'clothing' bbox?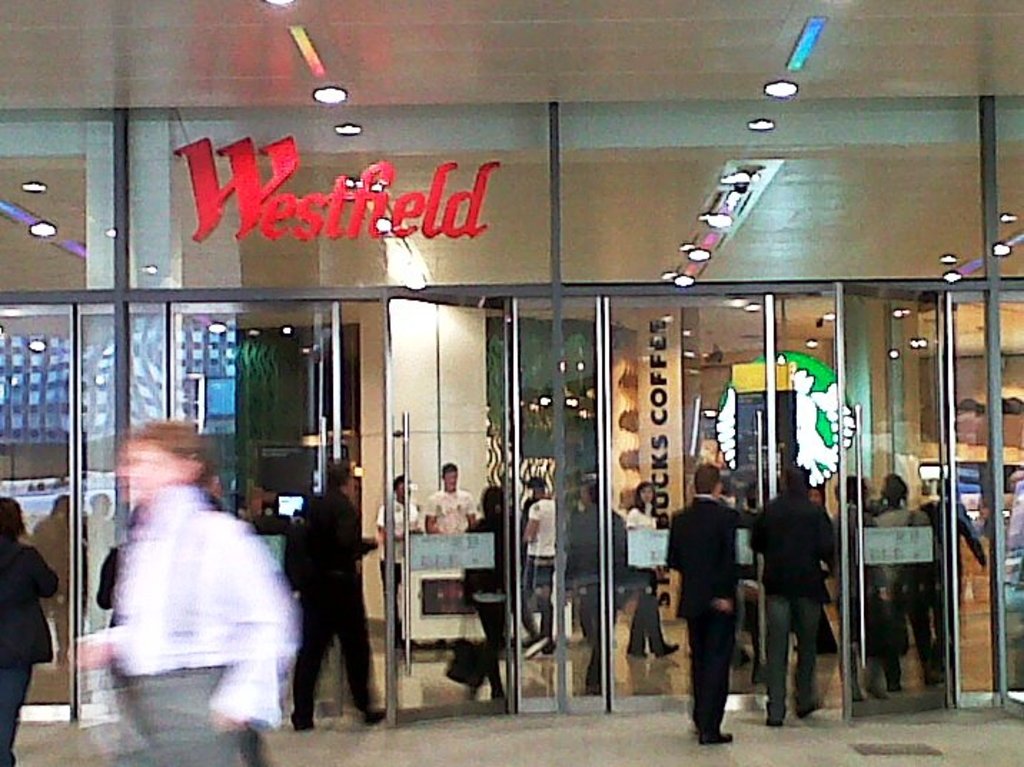
bbox(275, 455, 372, 727)
